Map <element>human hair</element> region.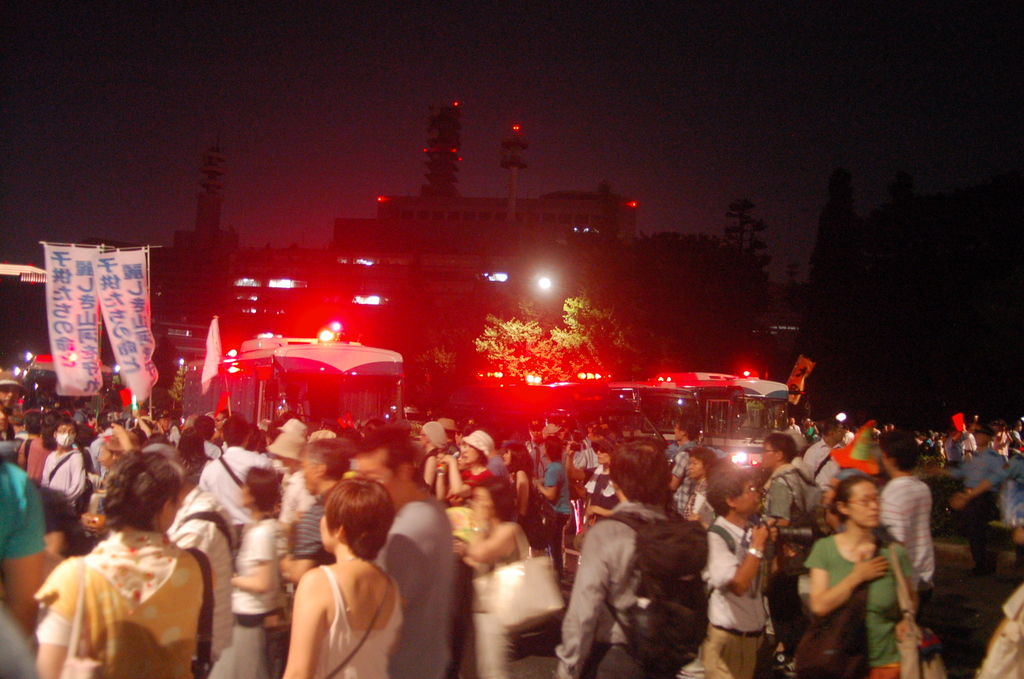
Mapped to 705,473,752,518.
